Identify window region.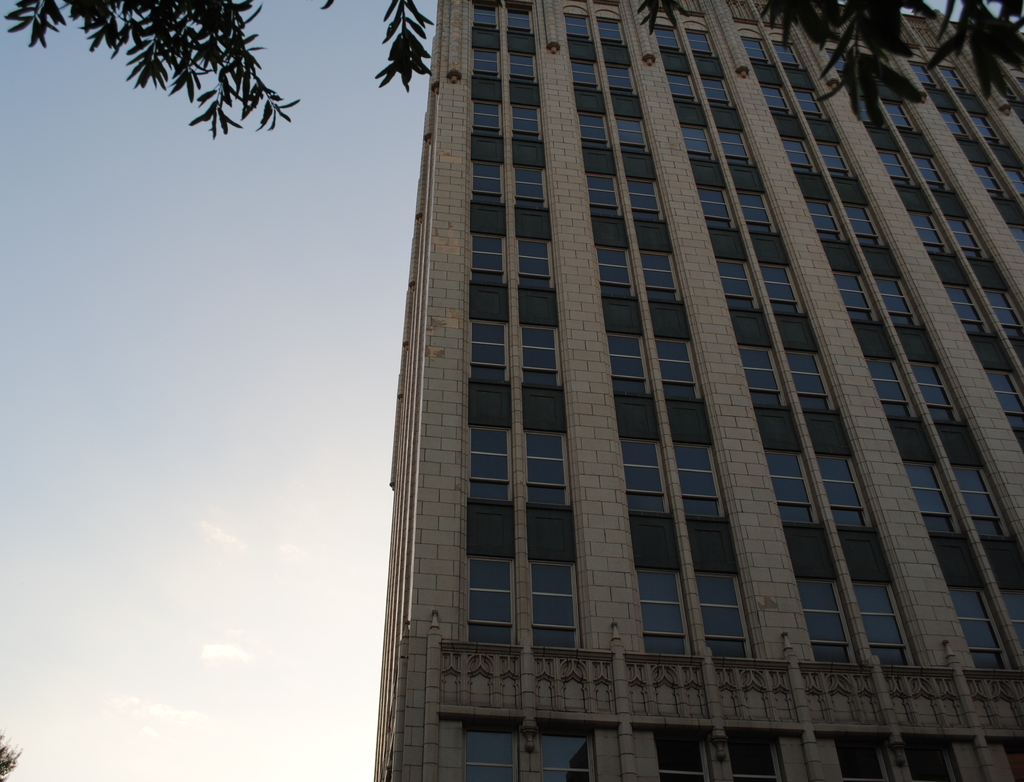
Region: <bbox>654, 27, 682, 51</bbox>.
